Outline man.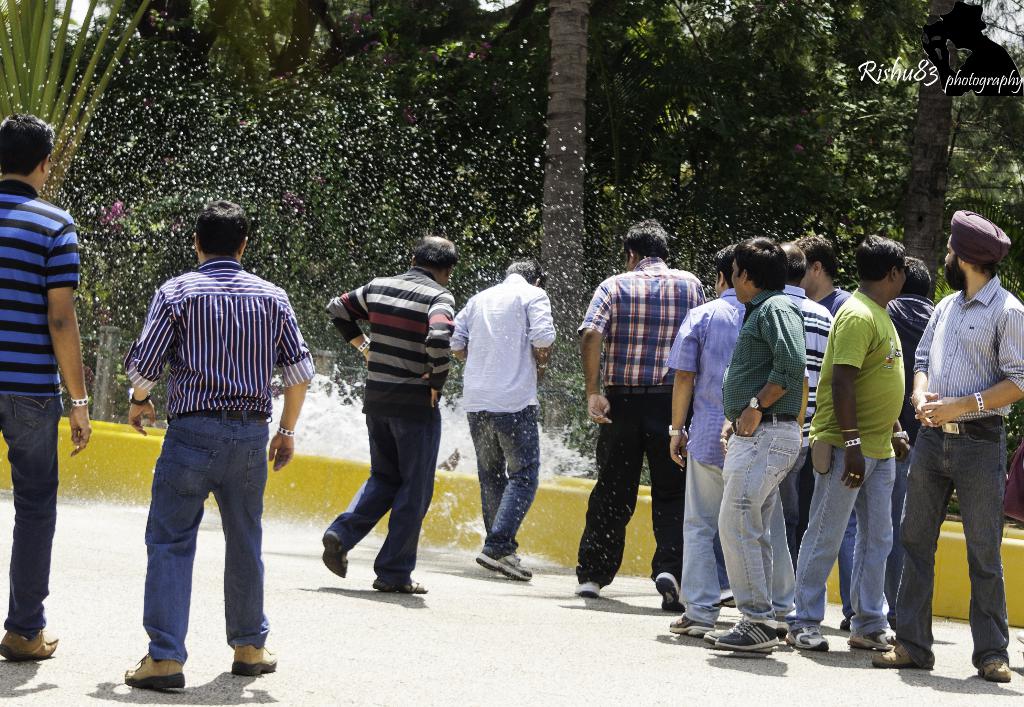
Outline: <bbox>865, 211, 1023, 684</bbox>.
